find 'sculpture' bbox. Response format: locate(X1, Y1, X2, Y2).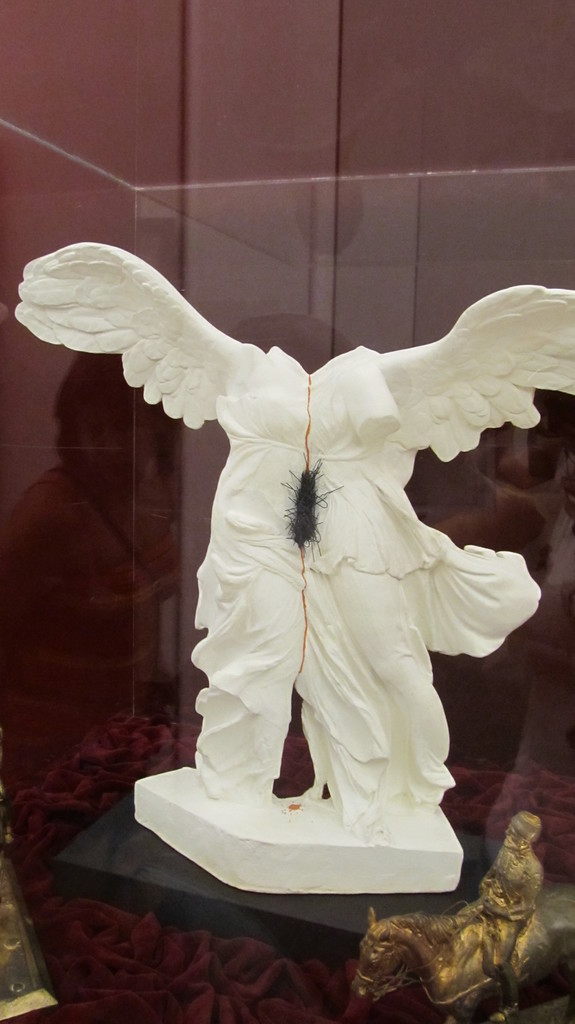
locate(0, 225, 574, 902).
